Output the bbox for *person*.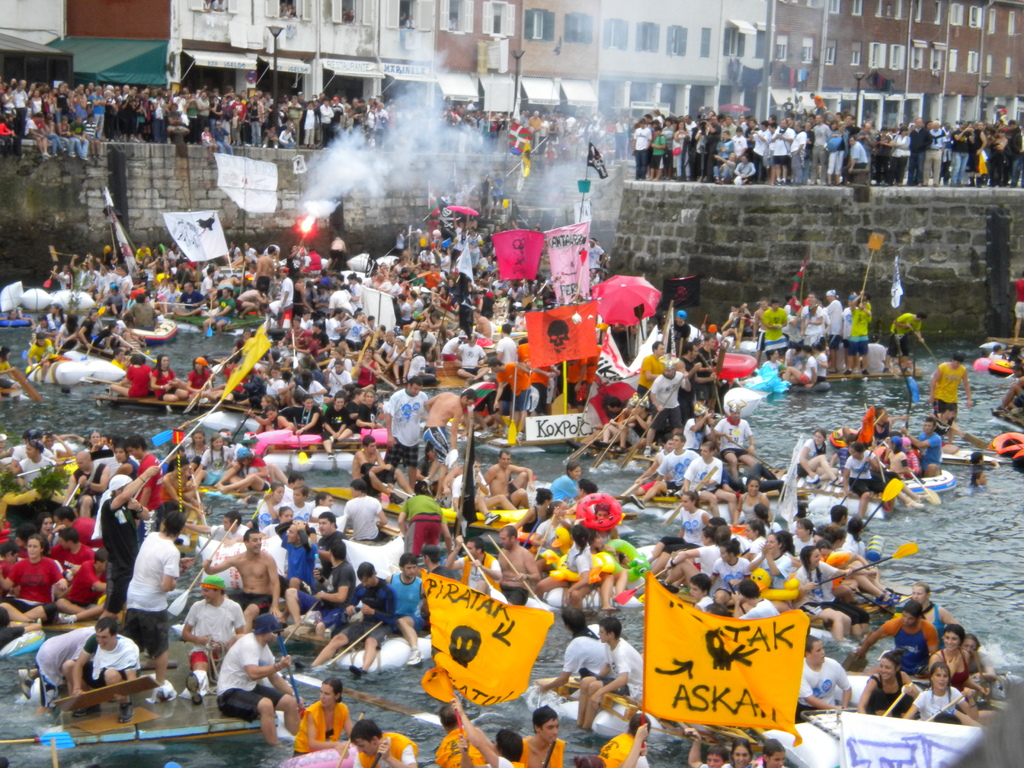
987 342 1009 360.
